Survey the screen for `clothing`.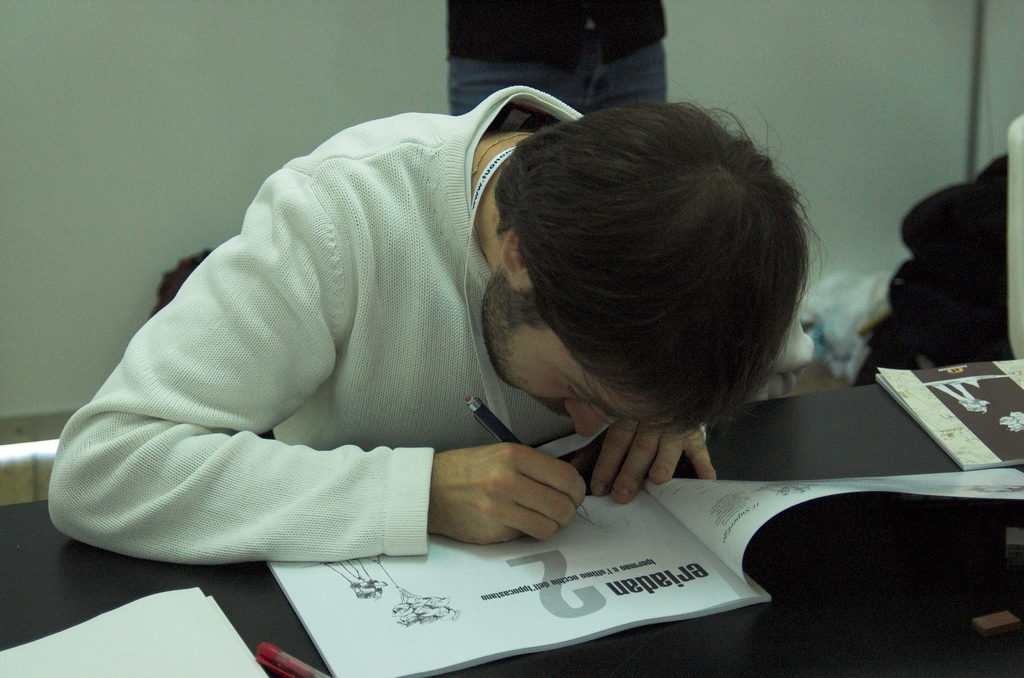
Survey found: bbox=[445, 0, 667, 57].
